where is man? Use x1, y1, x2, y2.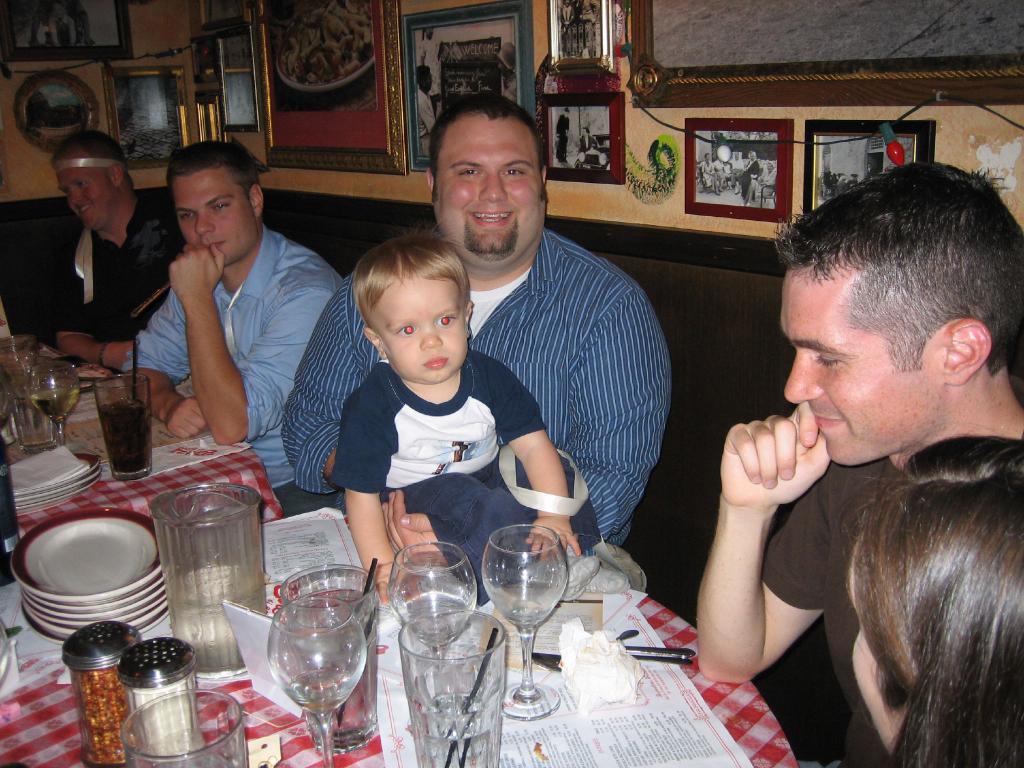
687, 159, 1023, 766.
